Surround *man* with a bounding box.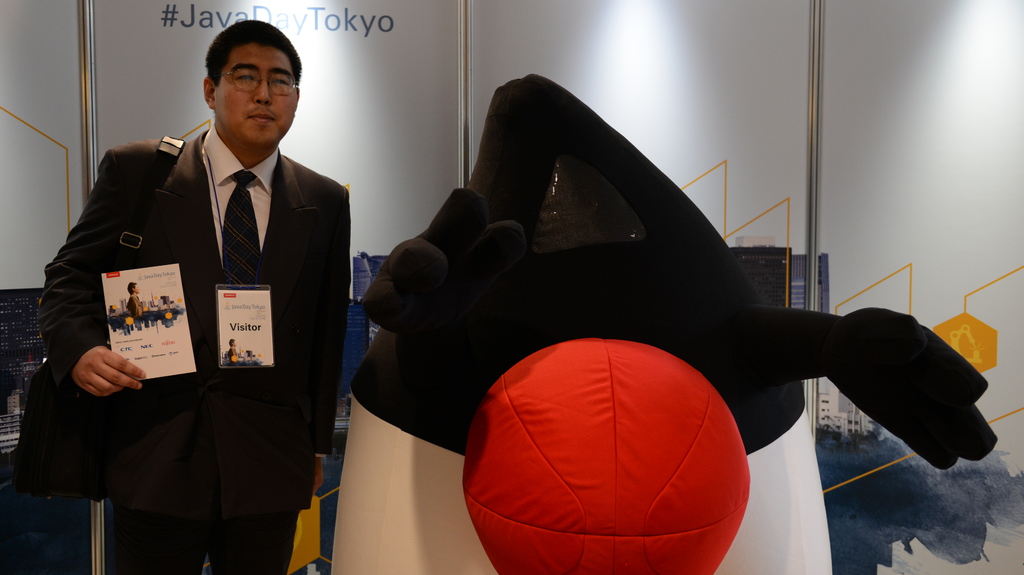
<region>124, 281, 143, 322</region>.
